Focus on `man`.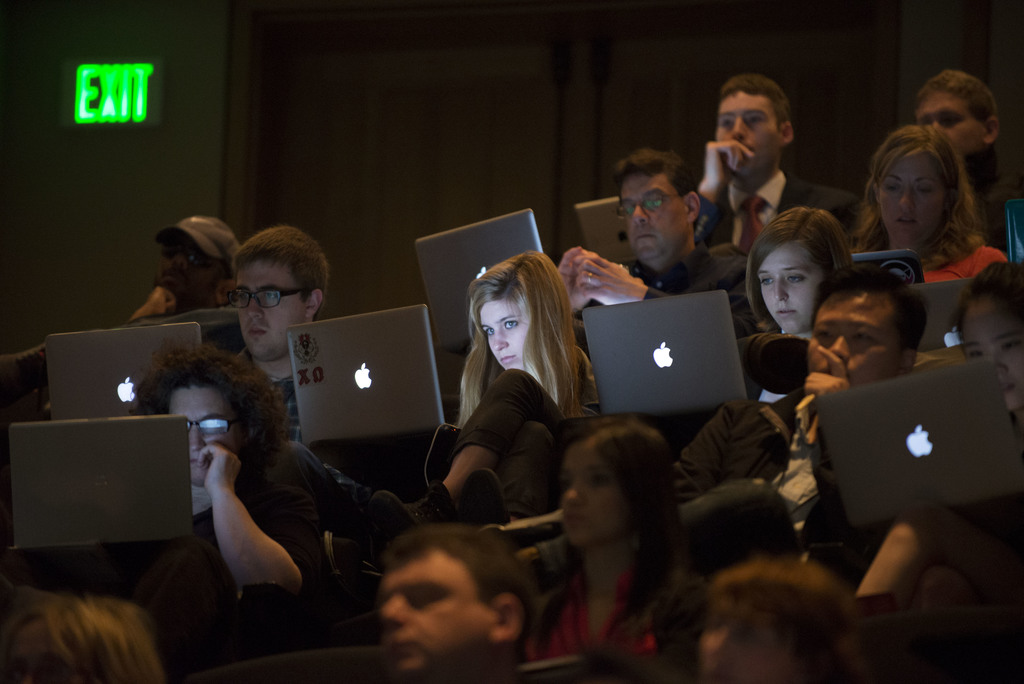
Focused at (x1=130, y1=346, x2=341, y2=590).
